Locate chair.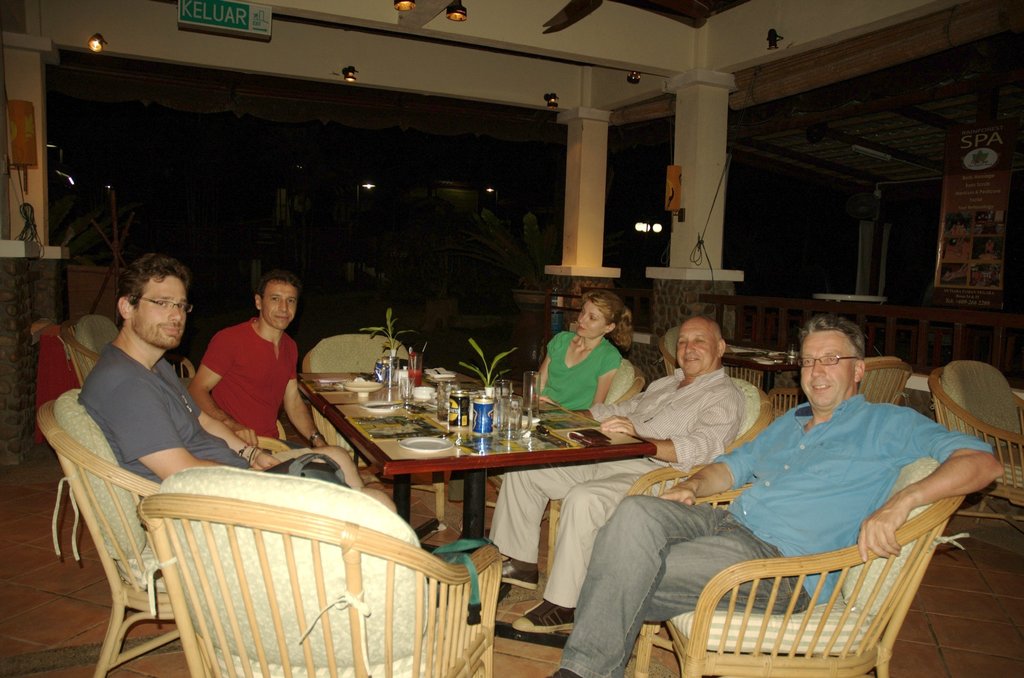
Bounding box: select_region(138, 462, 504, 677).
